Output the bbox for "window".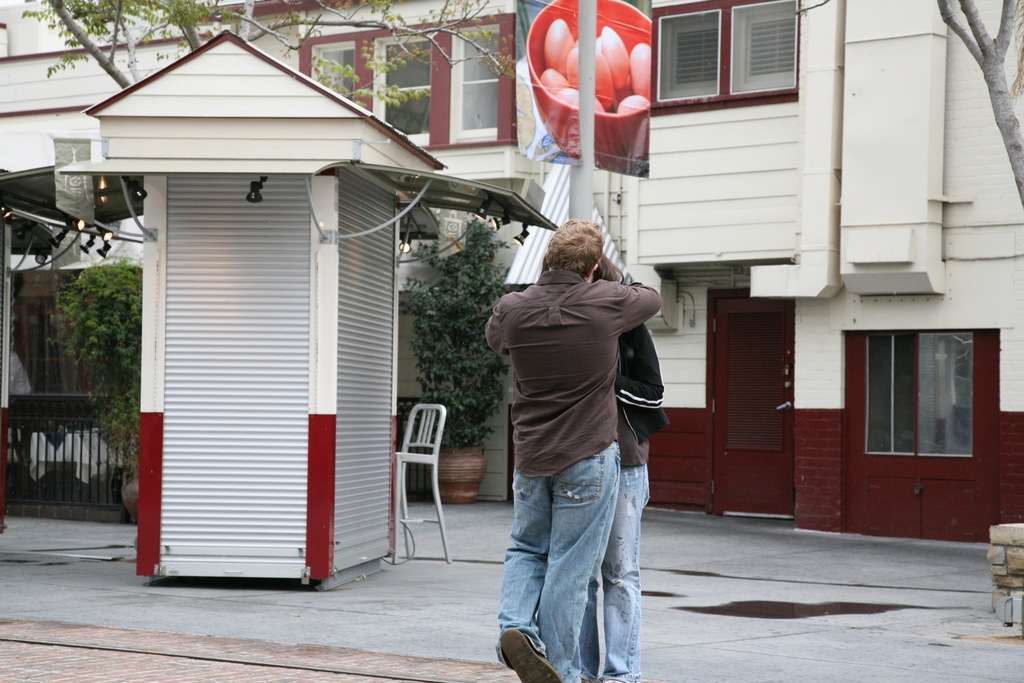
region(852, 312, 986, 491).
